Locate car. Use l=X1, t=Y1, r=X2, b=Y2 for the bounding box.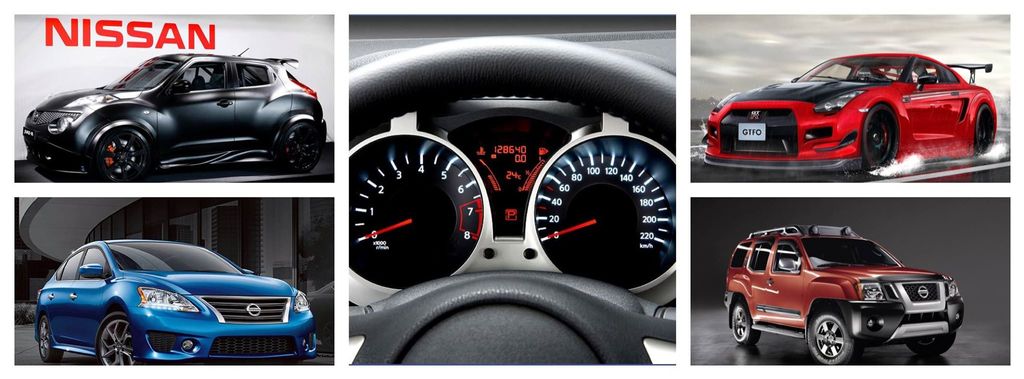
l=35, t=234, r=321, b=370.
